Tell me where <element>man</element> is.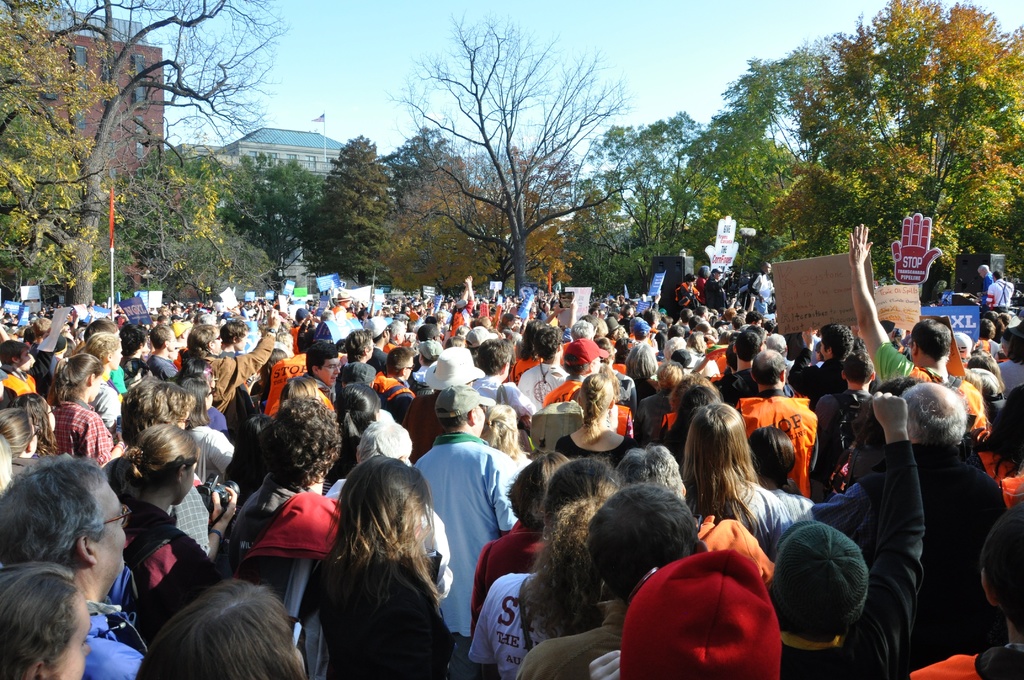
<element>man</element> is at (left=297, top=342, right=344, bottom=398).
